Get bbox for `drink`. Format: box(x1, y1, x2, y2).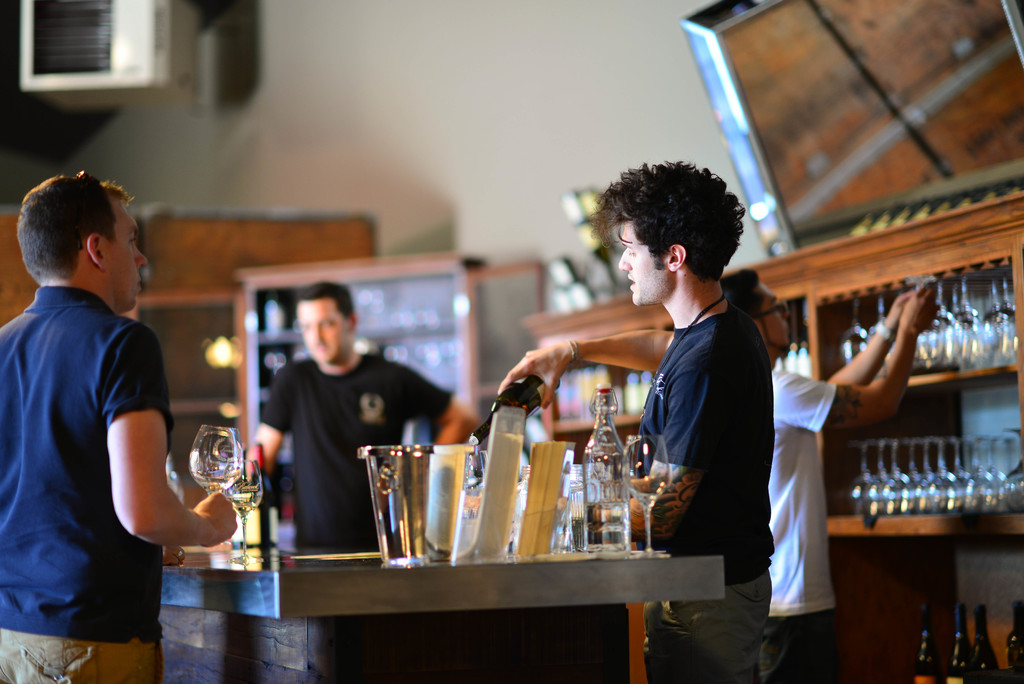
box(939, 600, 972, 683).
